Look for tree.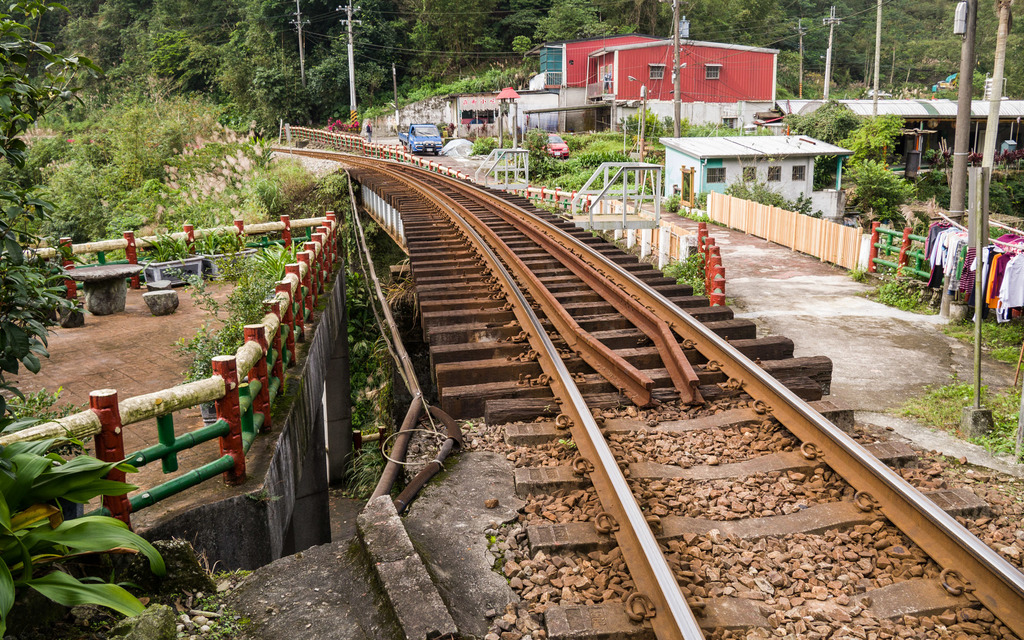
Found: <region>244, 67, 316, 124</region>.
